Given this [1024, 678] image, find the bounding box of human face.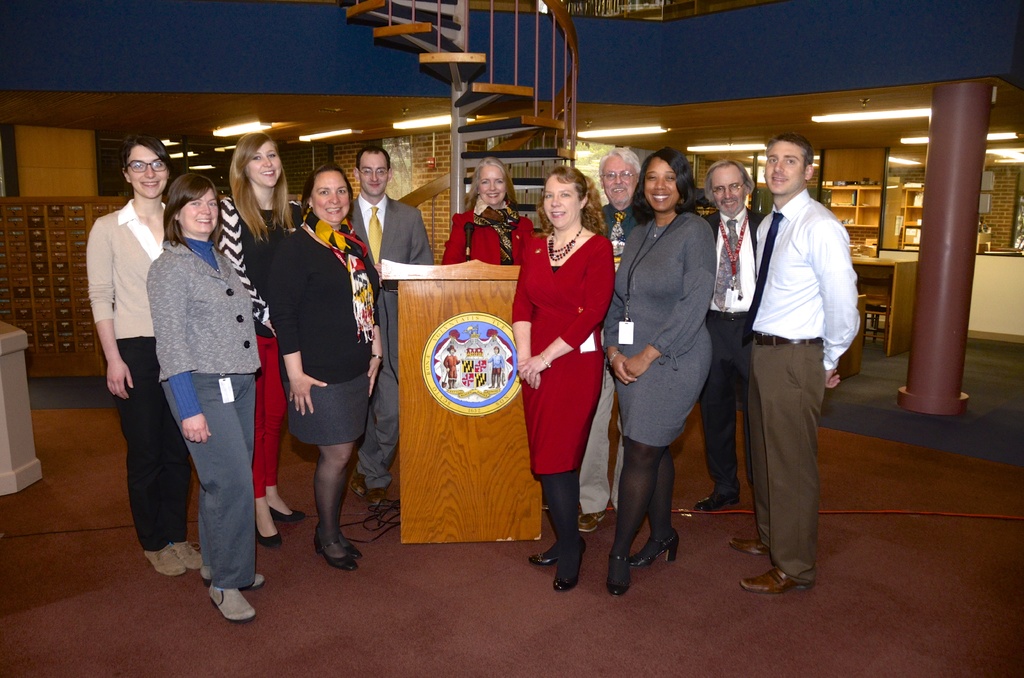
<box>478,161,508,202</box>.
